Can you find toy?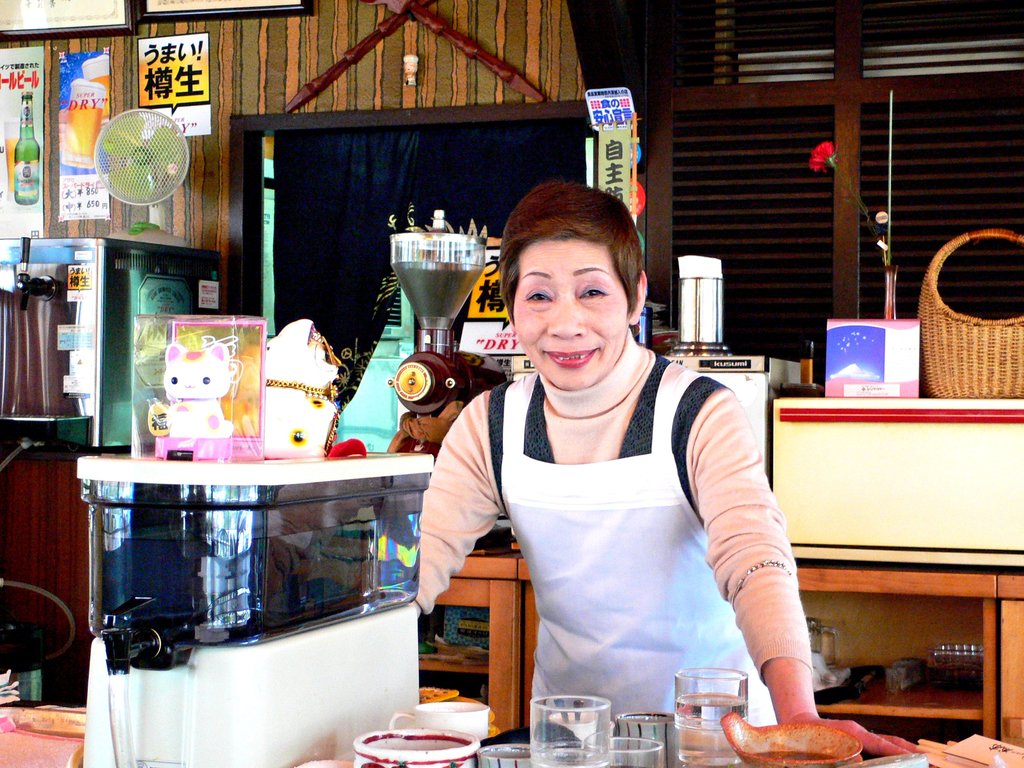
Yes, bounding box: [x1=252, y1=314, x2=356, y2=460].
